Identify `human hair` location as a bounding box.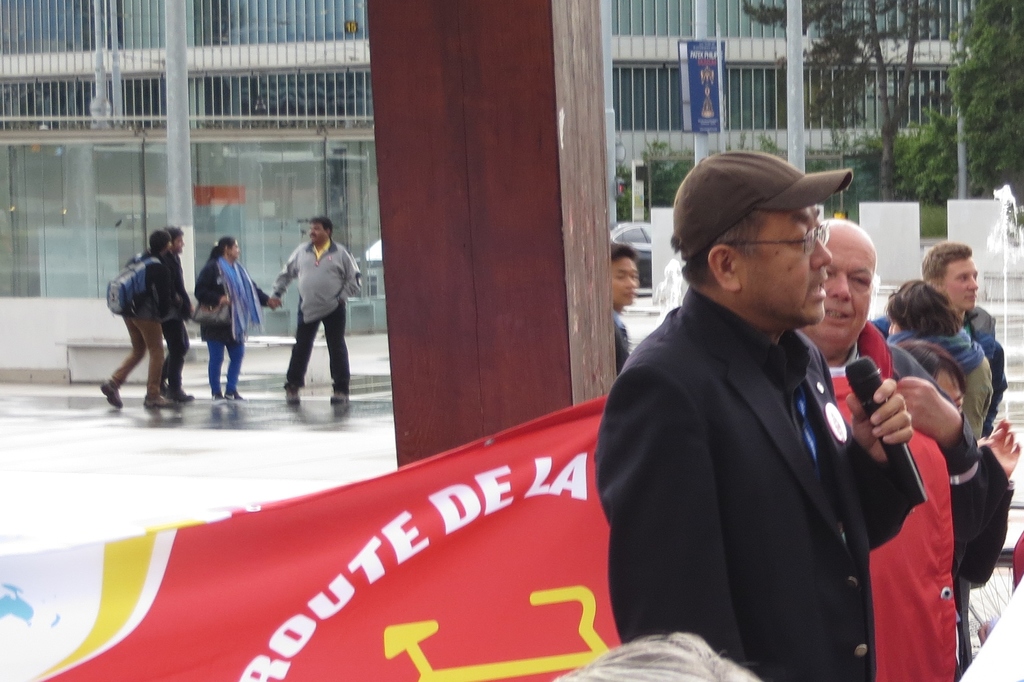
(209,238,235,258).
